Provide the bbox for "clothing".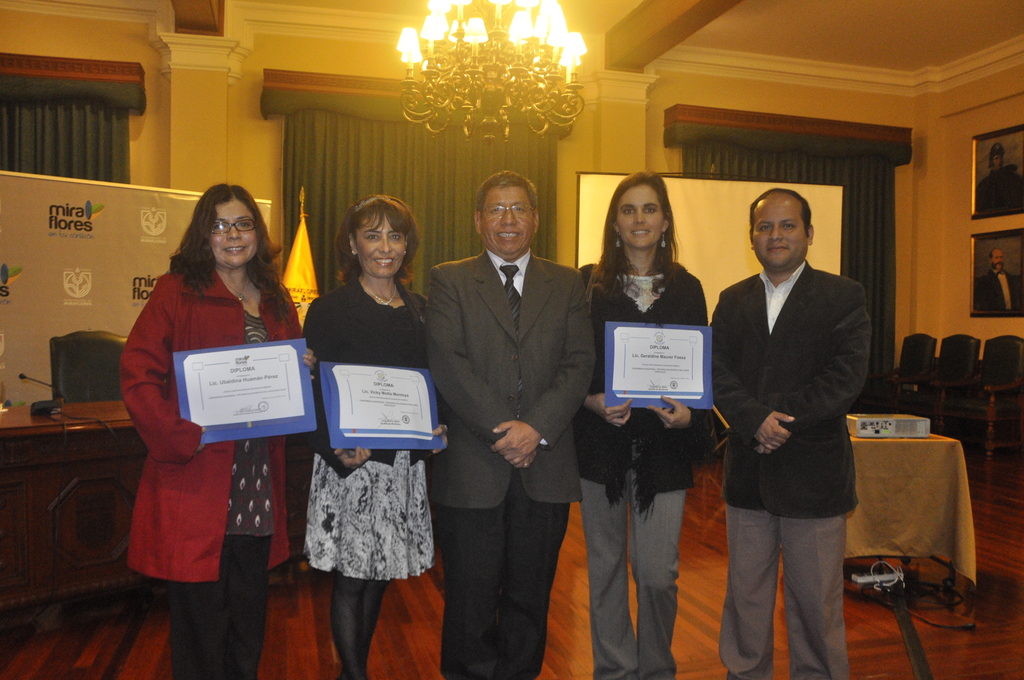
x1=121 y1=231 x2=303 y2=624.
